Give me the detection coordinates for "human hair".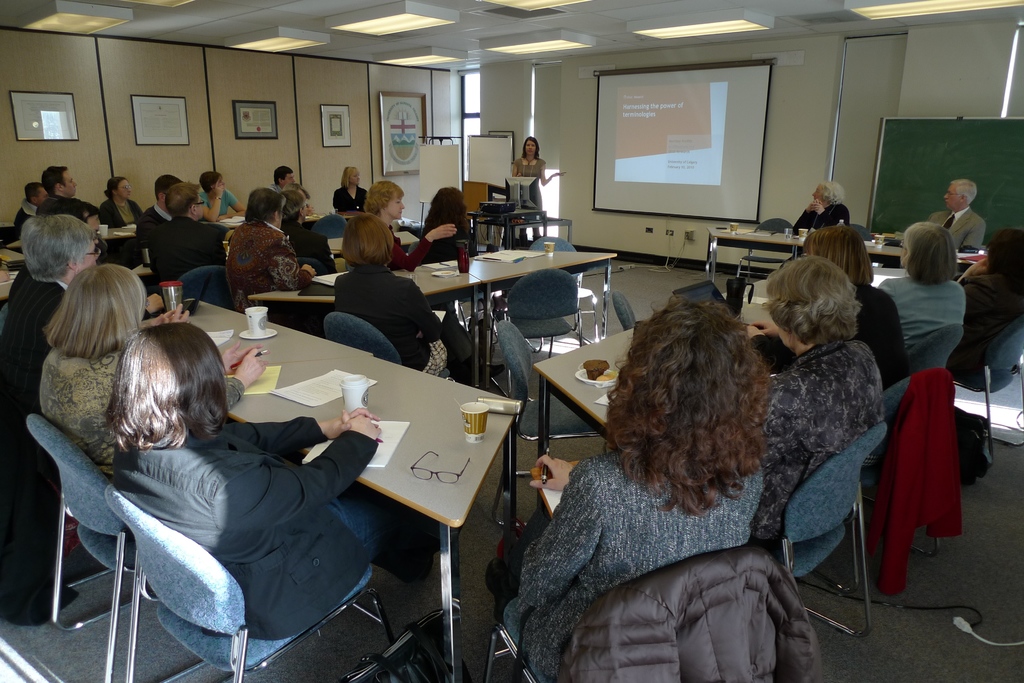
bbox=(604, 294, 776, 518).
